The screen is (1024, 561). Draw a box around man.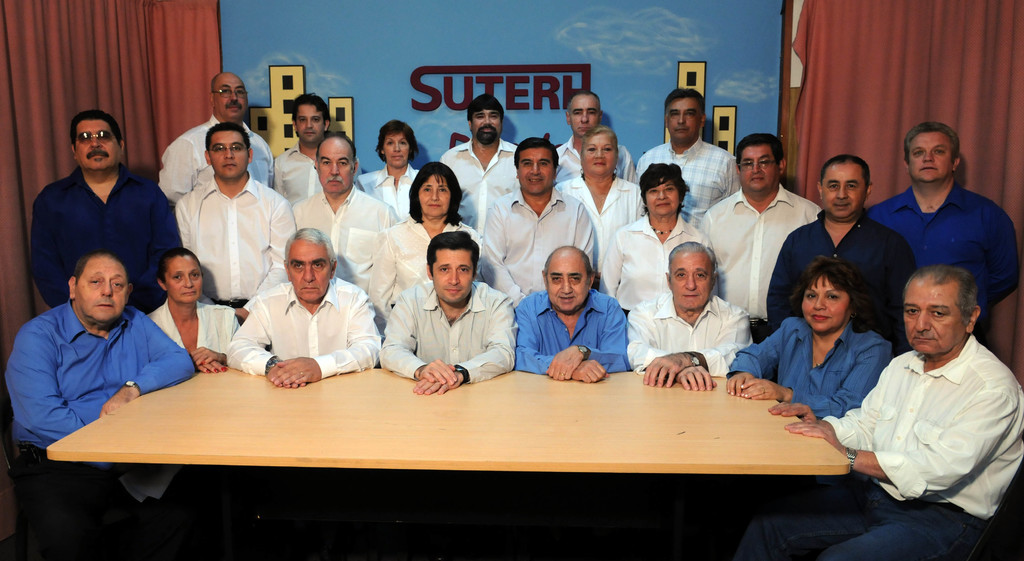
rect(557, 88, 638, 184).
